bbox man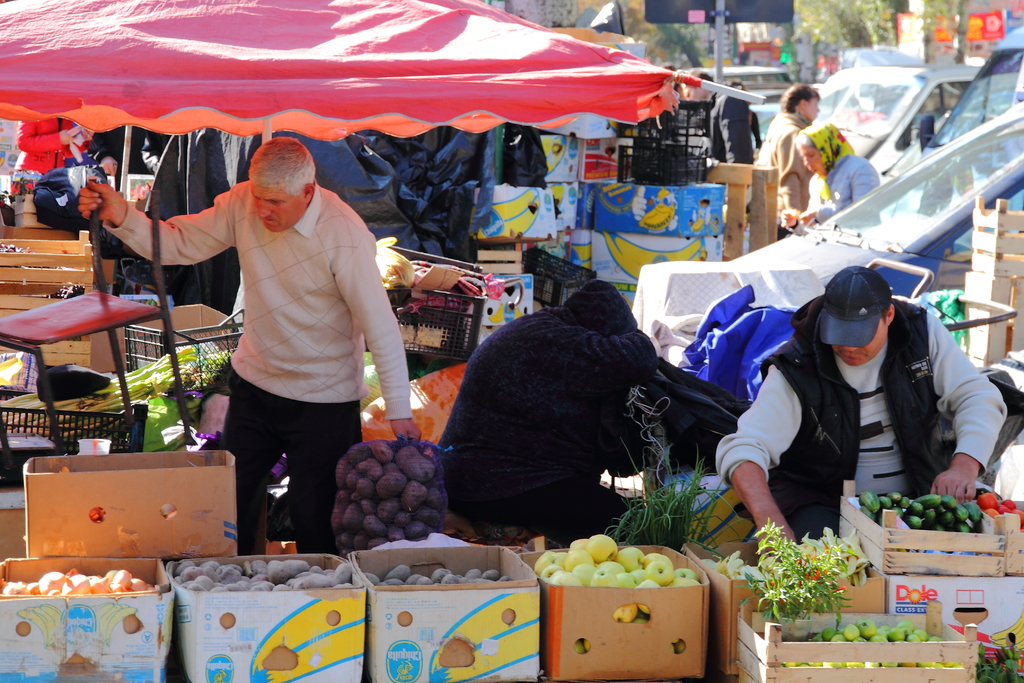
Rect(675, 68, 754, 160)
